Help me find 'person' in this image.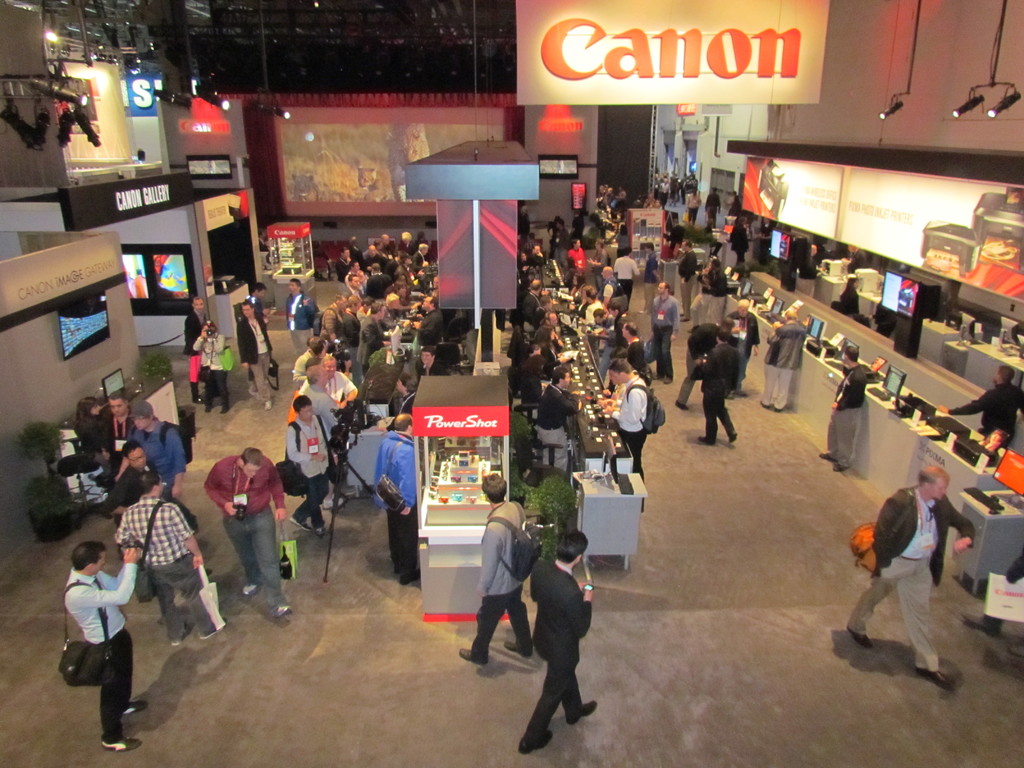
Found it: x1=617, y1=249, x2=638, y2=300.
